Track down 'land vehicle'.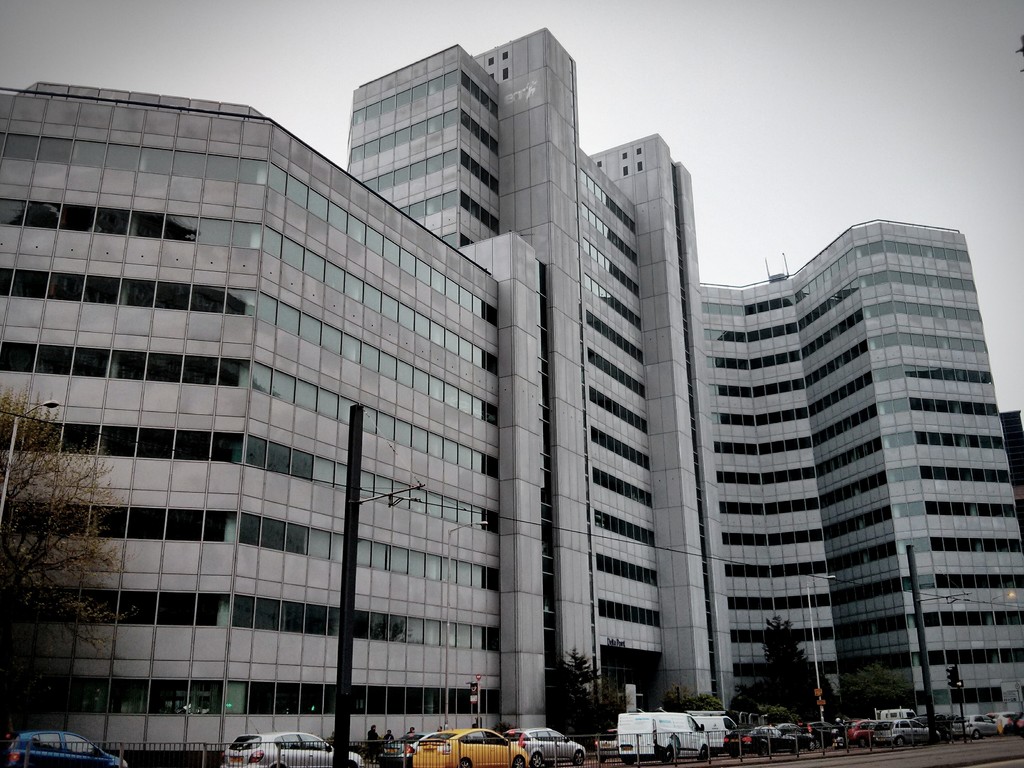
Tracked to bbox(378, 730, 443, 767).
